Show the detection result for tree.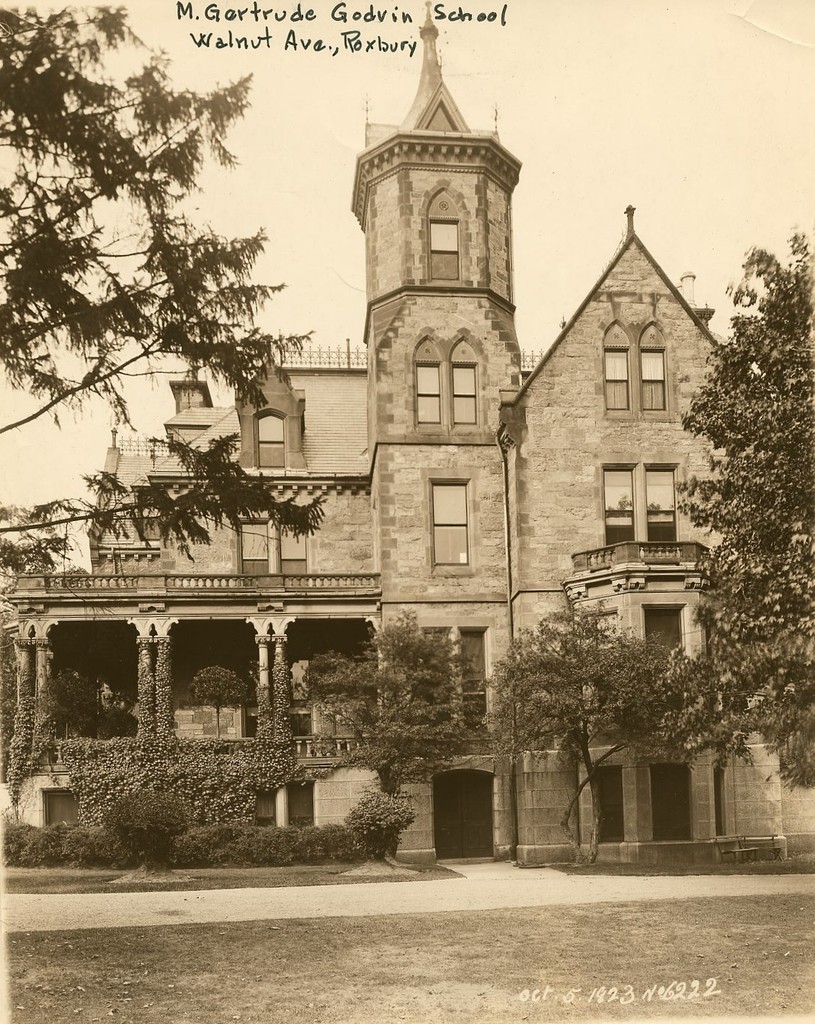
<region>473, 599, 684, 876</region>.
